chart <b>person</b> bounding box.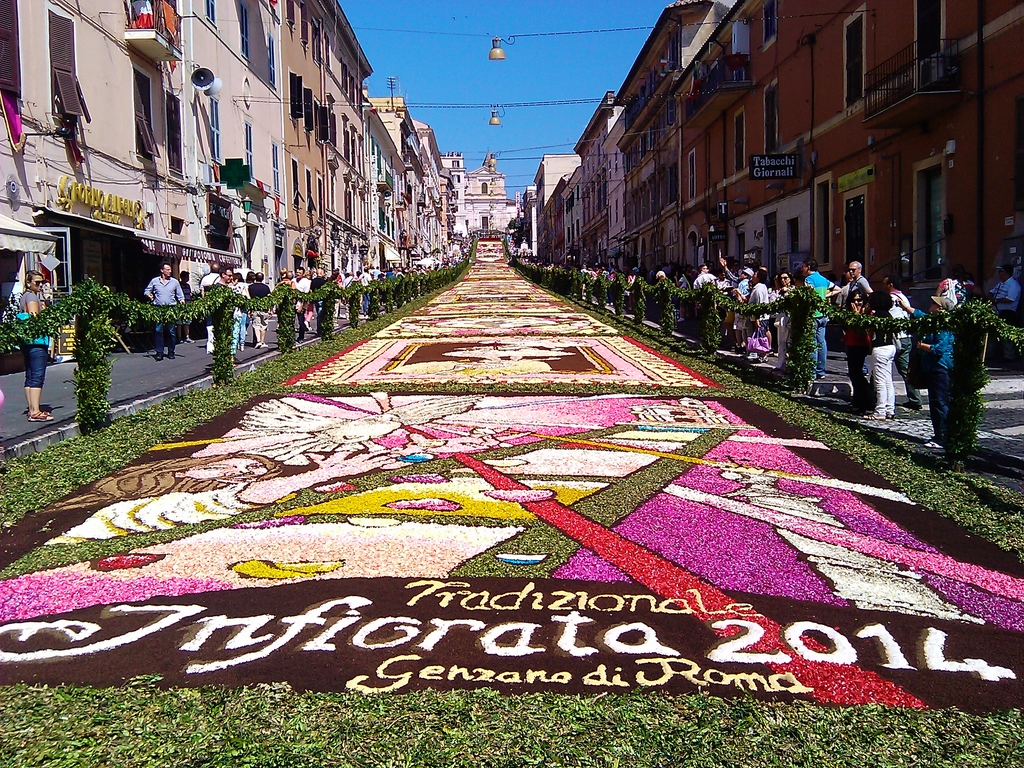
Charted: bbox(143, 263, 184, 360).
